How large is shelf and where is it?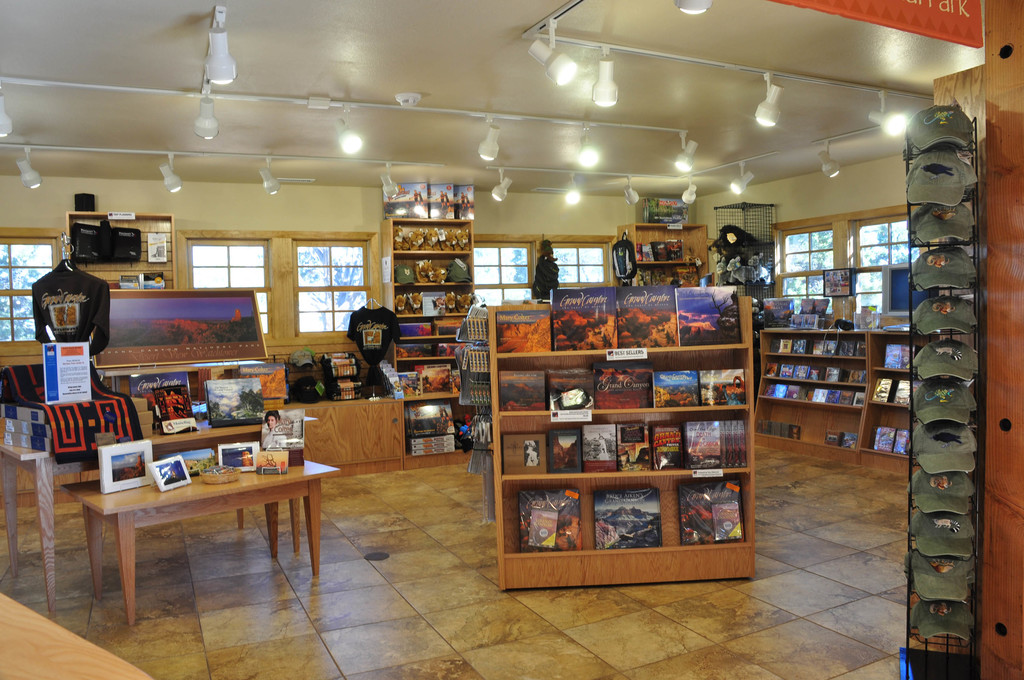
Bounding box: locate(863, 407, 908, 478).
